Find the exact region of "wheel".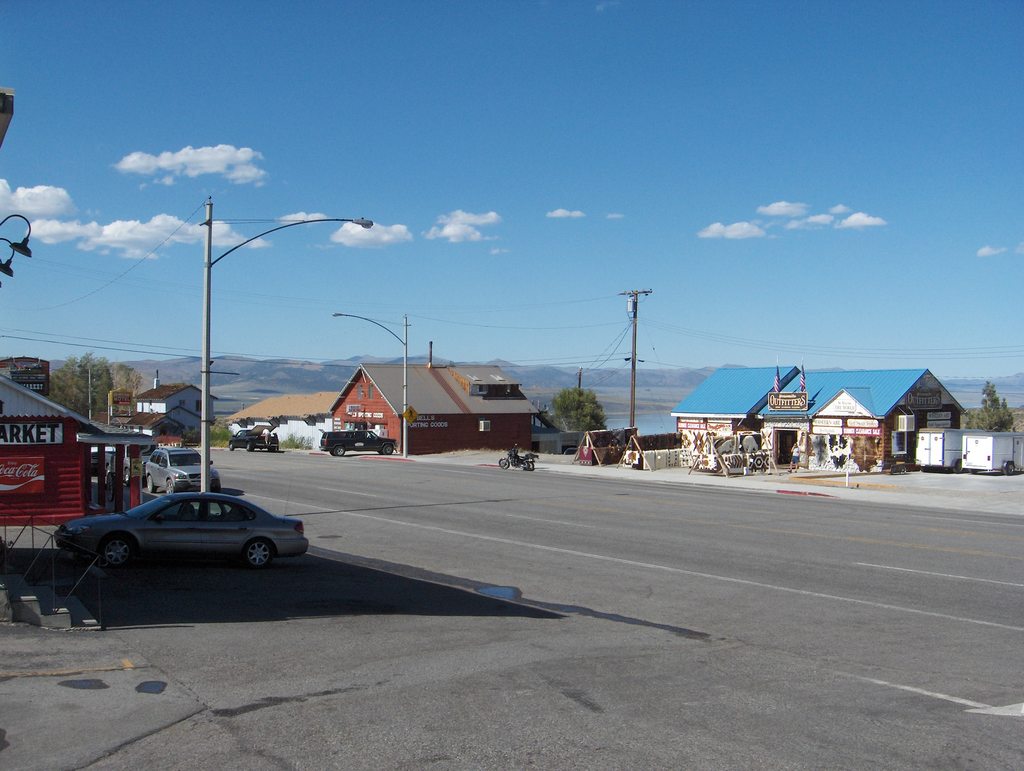
Exact region: x1=970, y1=469, x2=979, y2=473.
